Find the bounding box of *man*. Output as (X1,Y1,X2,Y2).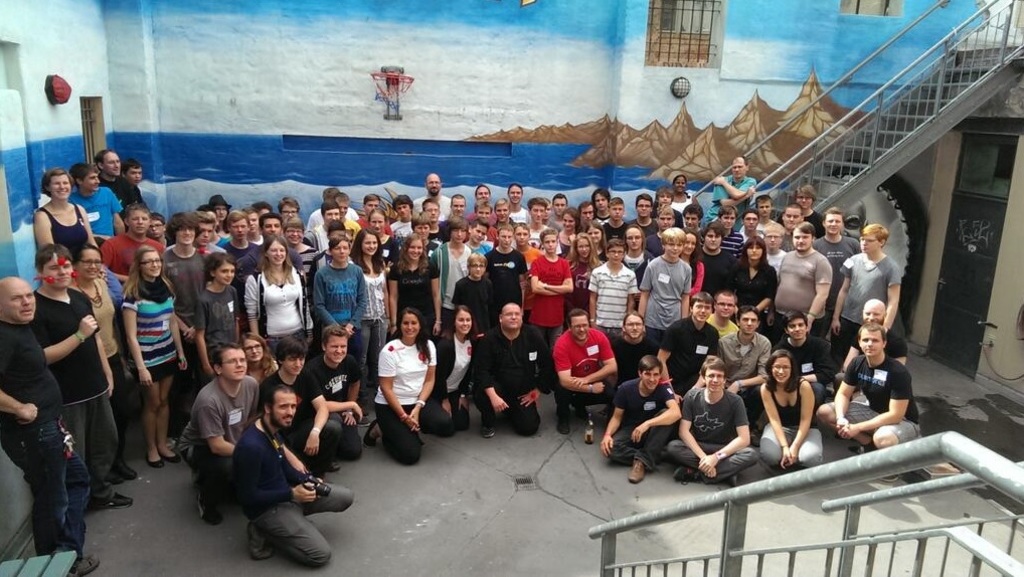
(658,285,721,400).
